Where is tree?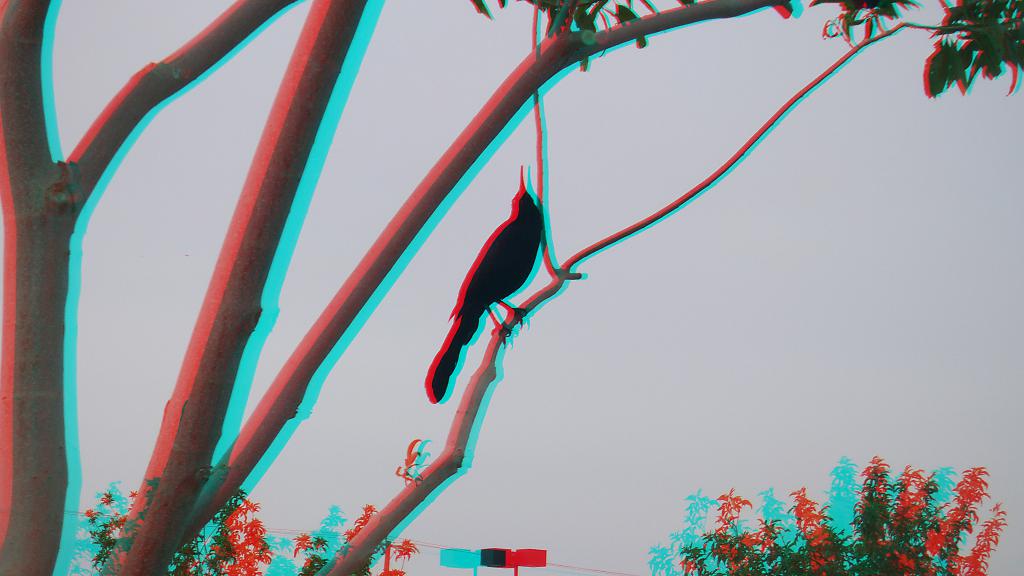
80:0:1000:561.
